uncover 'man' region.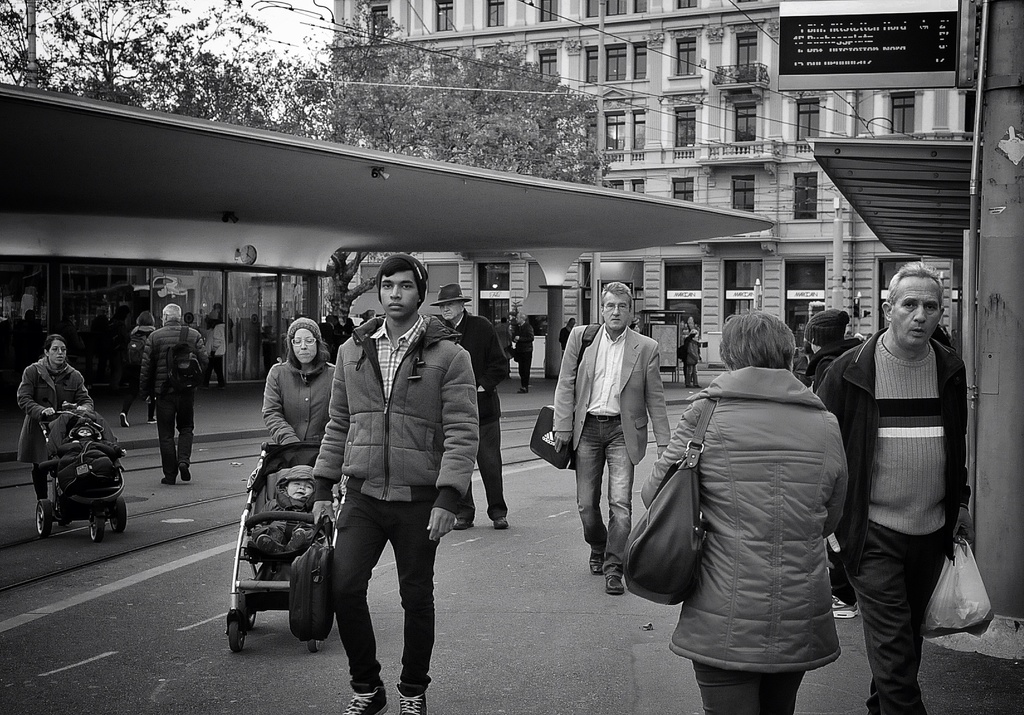
Uncovered: [left=137, top=305, right=213, bottom=486].
